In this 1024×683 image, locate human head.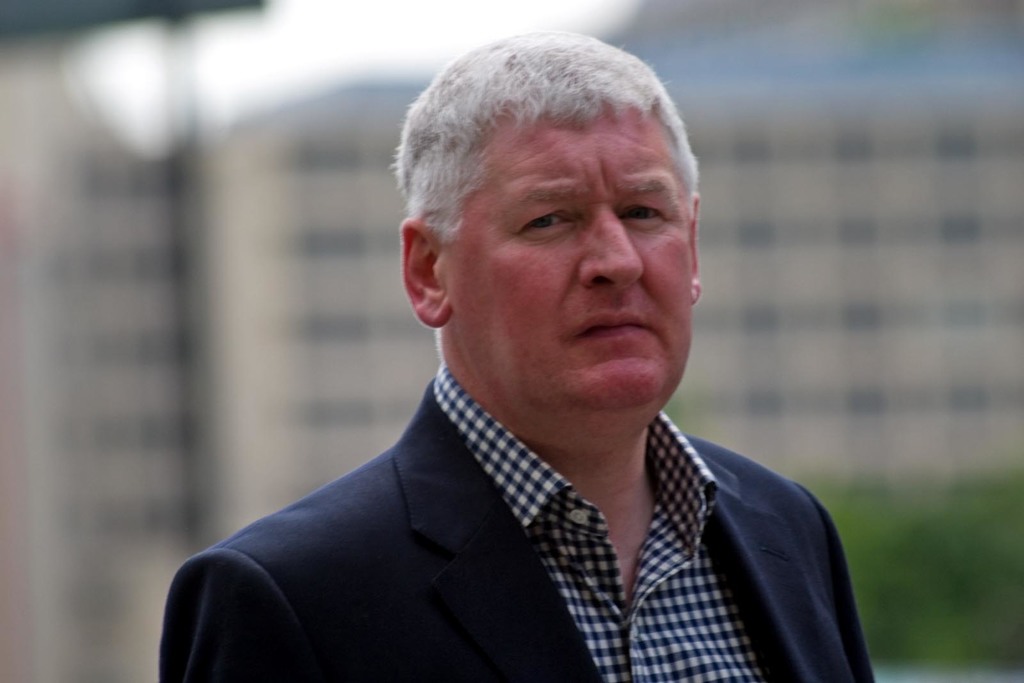
Bounding box: 407 14 704 413.
